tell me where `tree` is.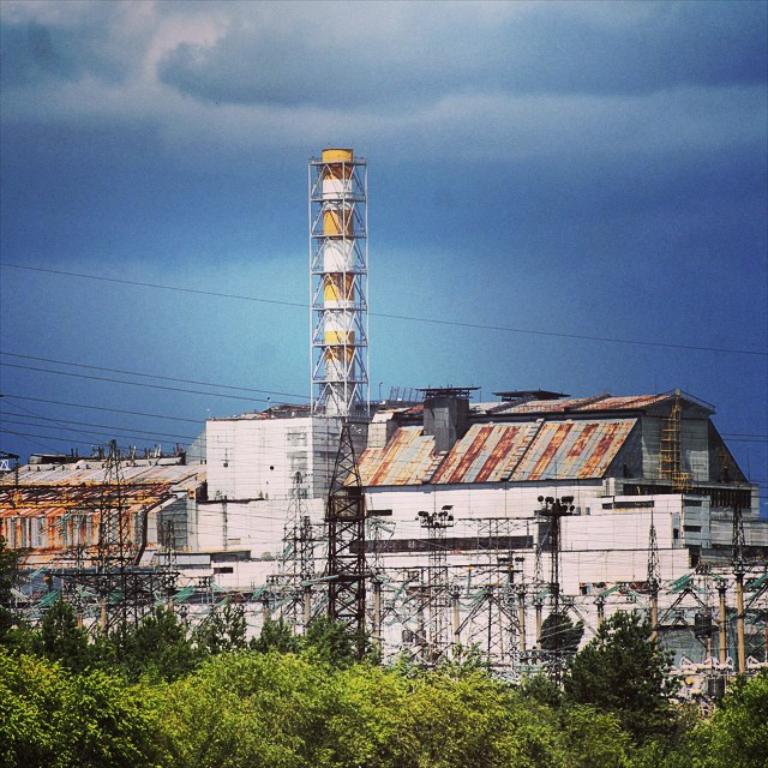
`tree` is at bbox=[578, 605, 692, 721].
